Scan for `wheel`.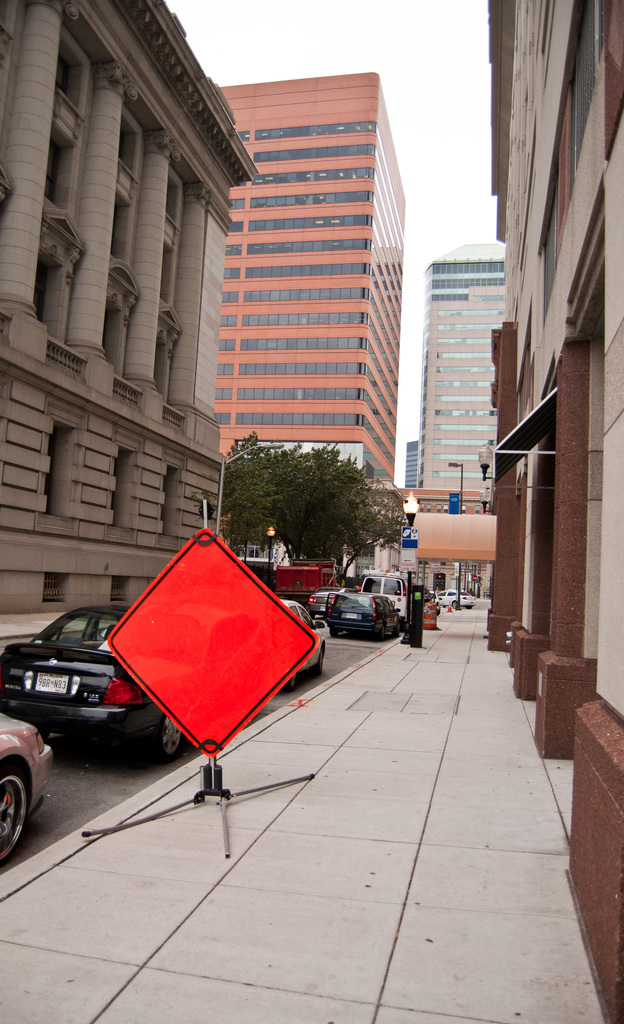
Scan result: [left=157, top=715, right=180, bottom=760].
